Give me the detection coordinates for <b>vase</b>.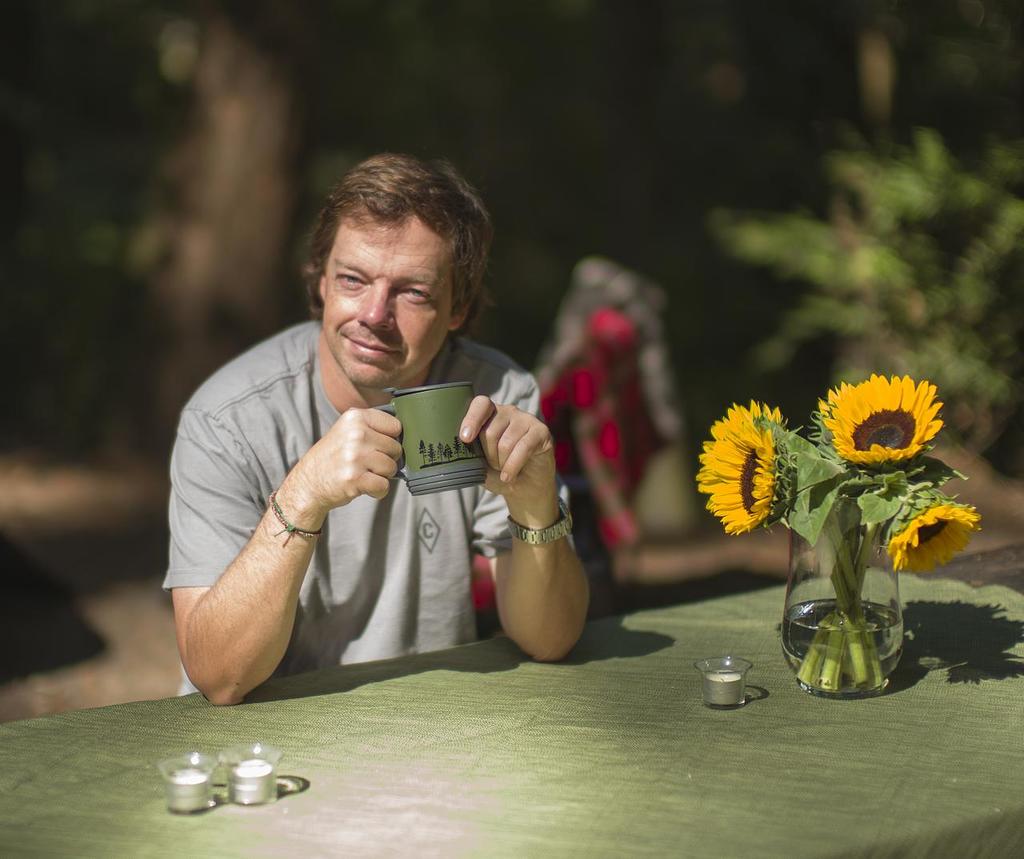
(left=778, top=492, right=910, bottom=700).
